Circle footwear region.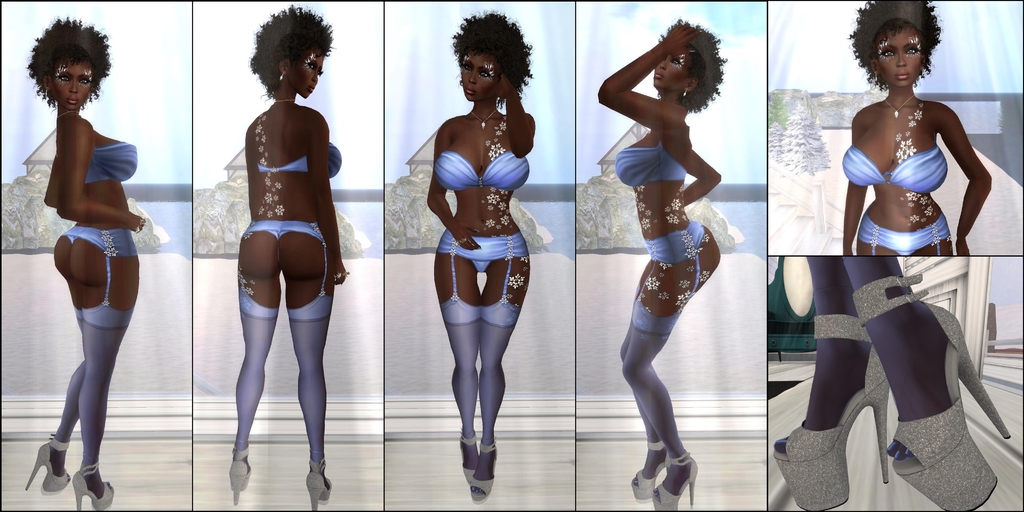
Region: bbox=[456, 431, 478, 493].
